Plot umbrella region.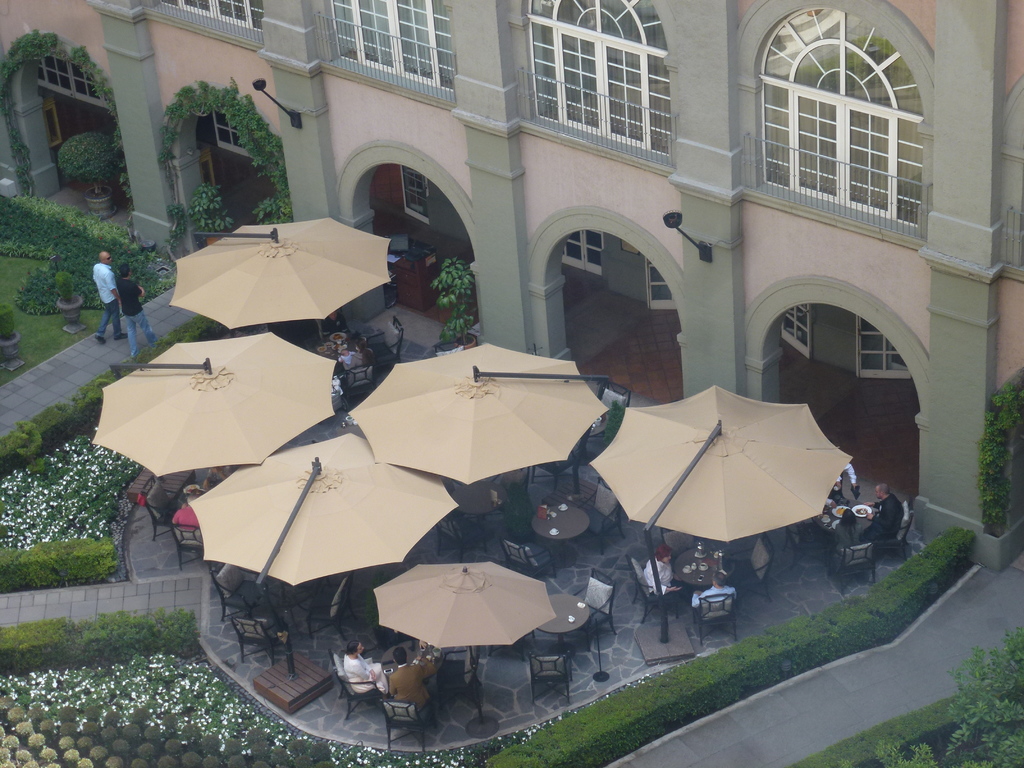
Plotted at crop(89, 331, 335, 479).
